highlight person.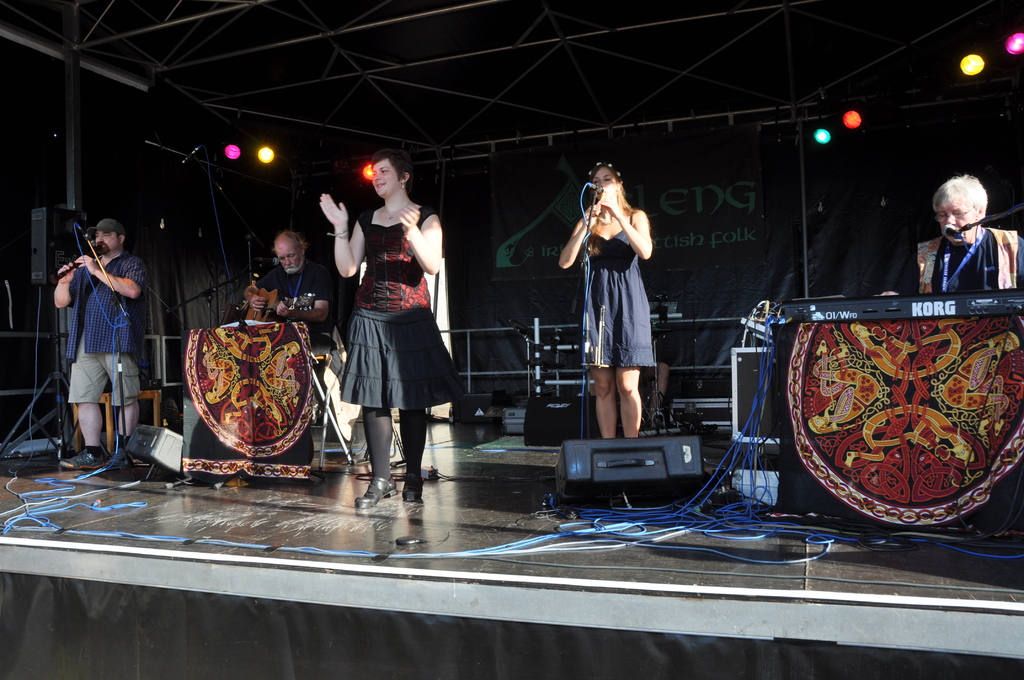
Highlighted region: <region>558, 163, 653, 439</region>.
